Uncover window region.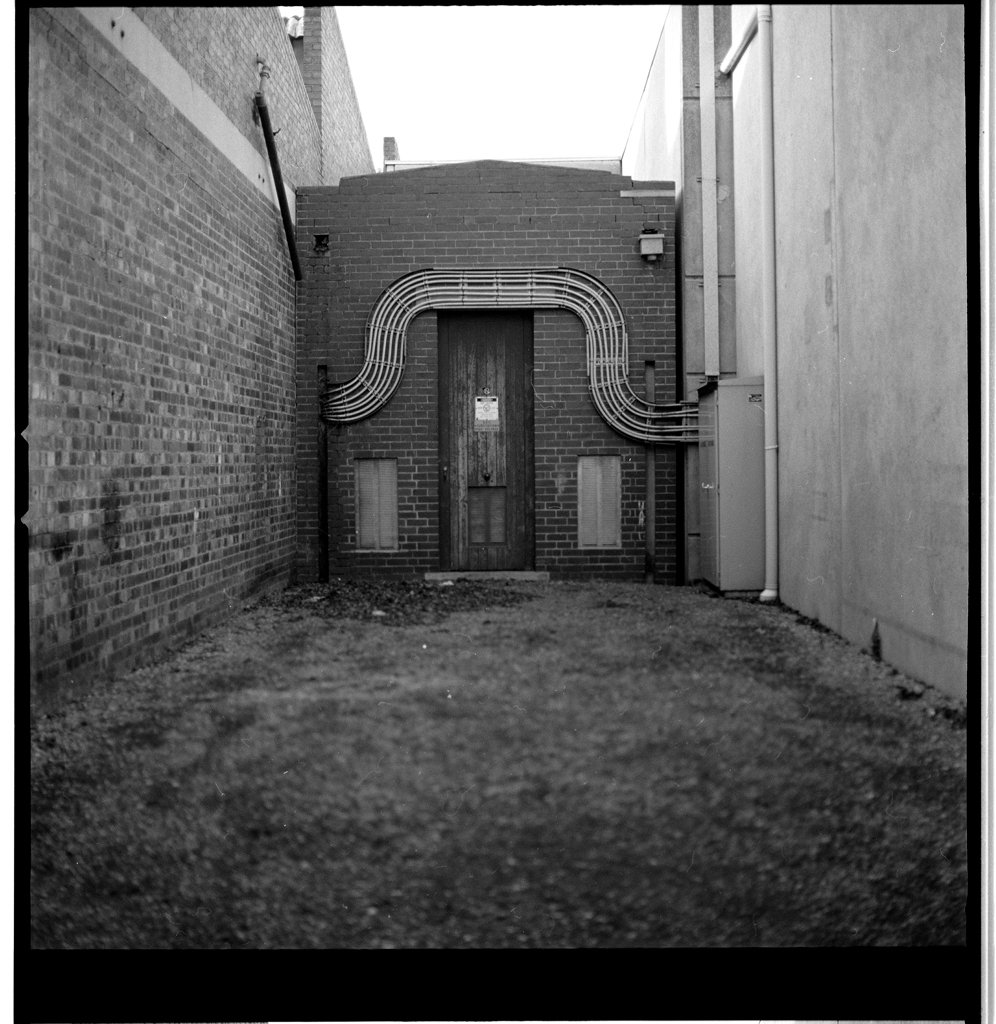
Uncovered: select_region(352, 459, 396, 547).
